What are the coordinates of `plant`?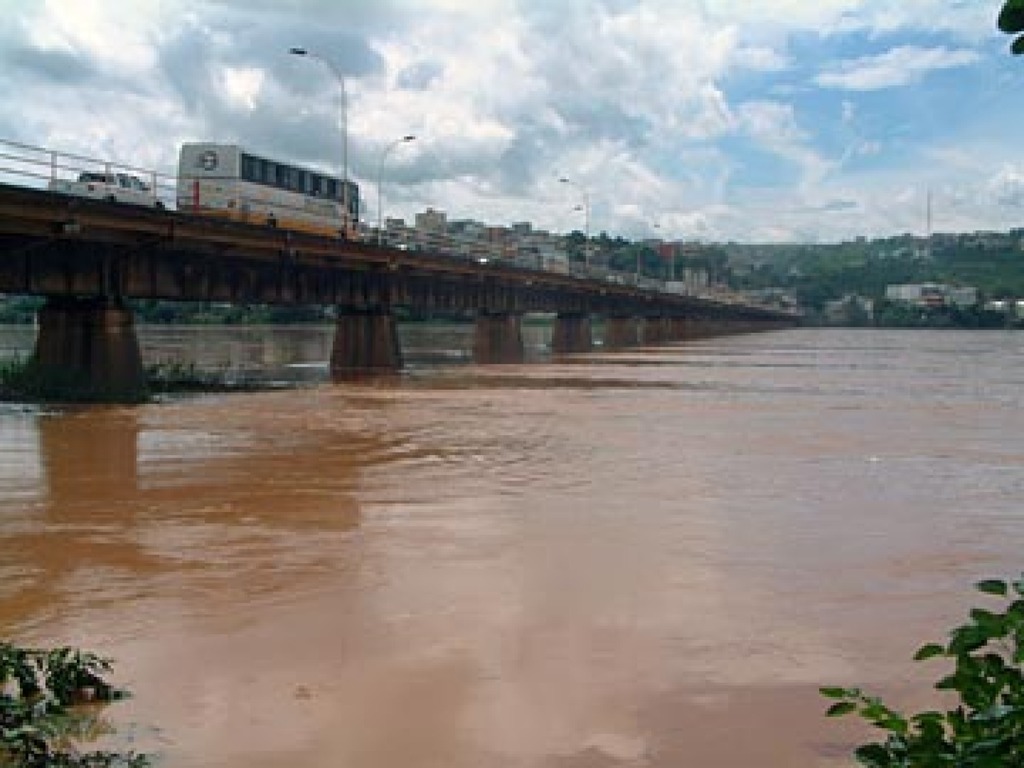
locate(827, 573, 1023, 767).
